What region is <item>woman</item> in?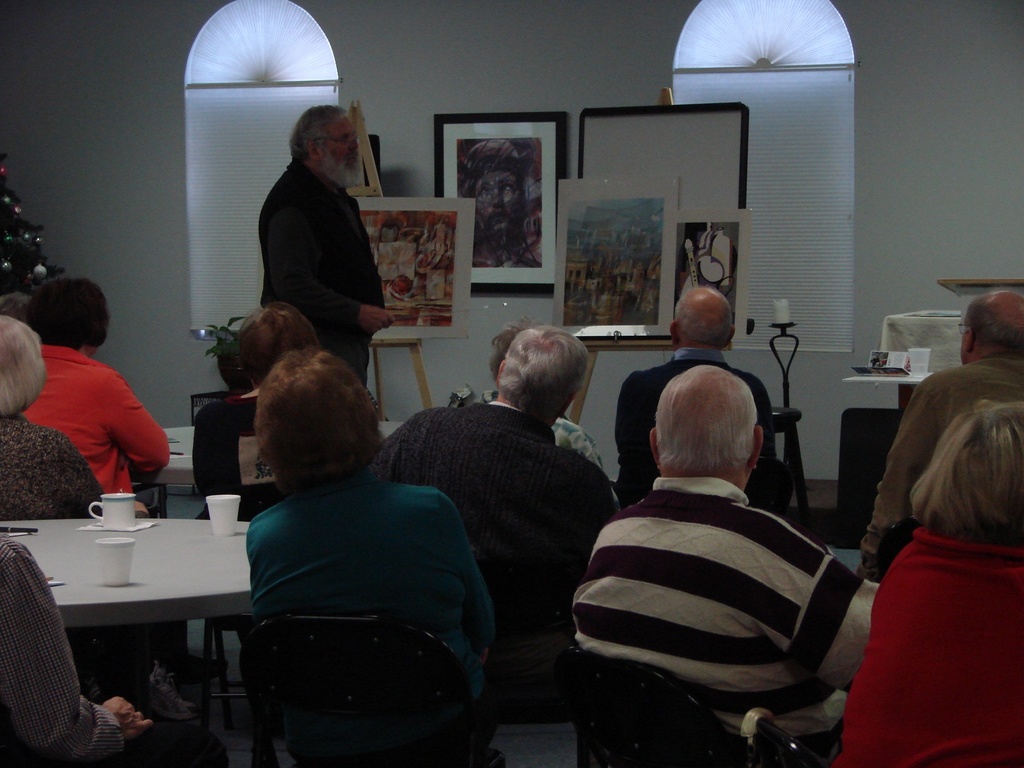
bbox=(836, 310, 1019, 767).
